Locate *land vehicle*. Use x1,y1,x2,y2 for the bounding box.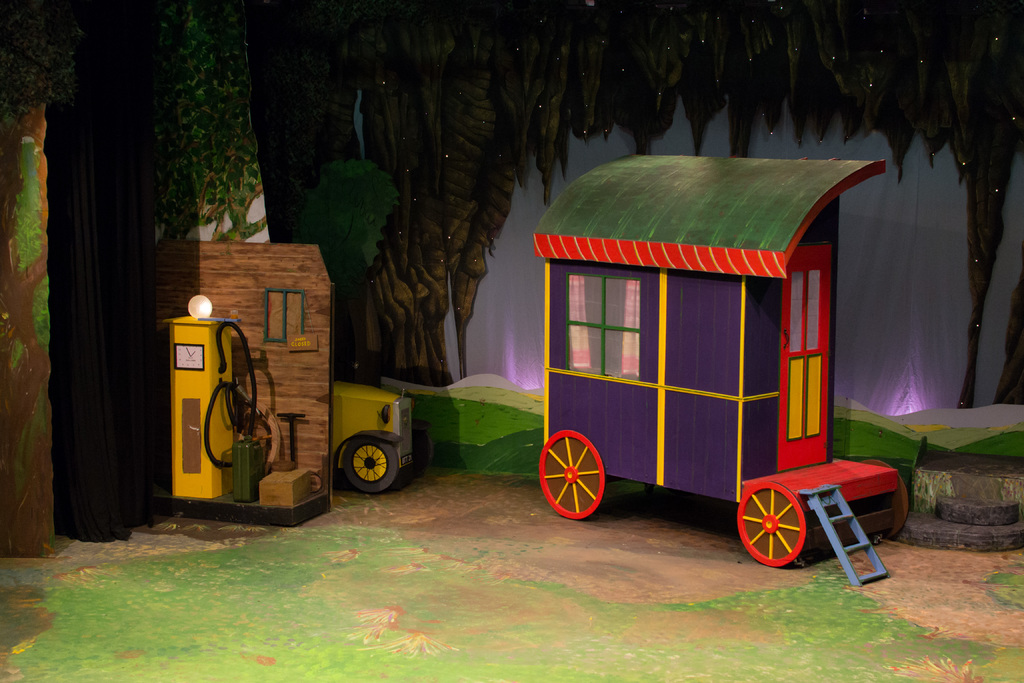
508,170,904,588.
